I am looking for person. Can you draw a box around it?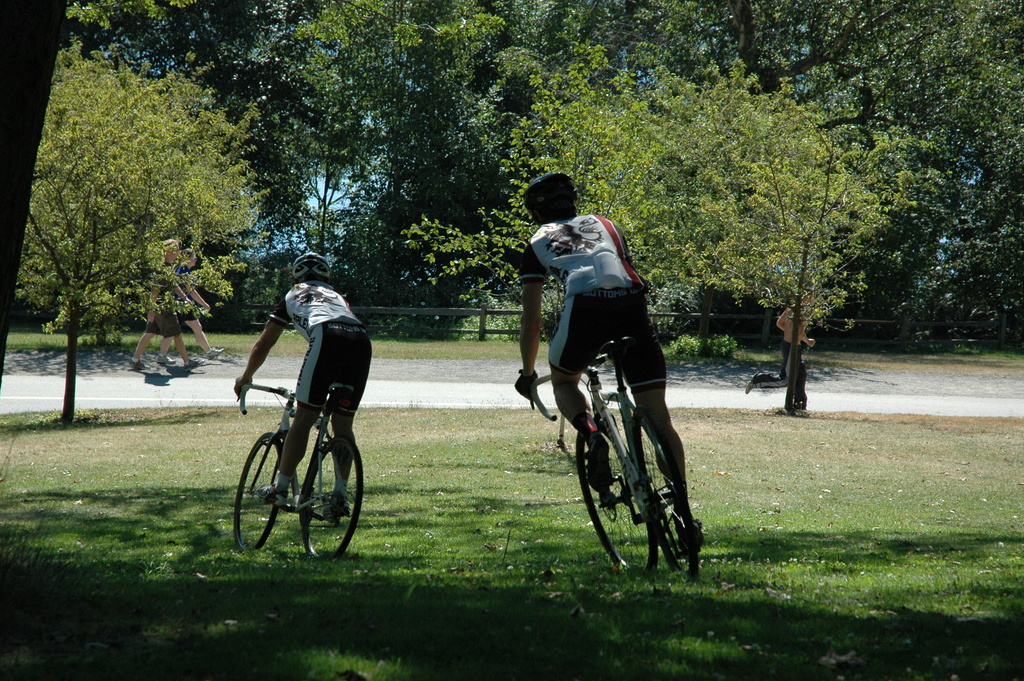
Sure, the bounding box is Rect(227, 247, 348, 531).
